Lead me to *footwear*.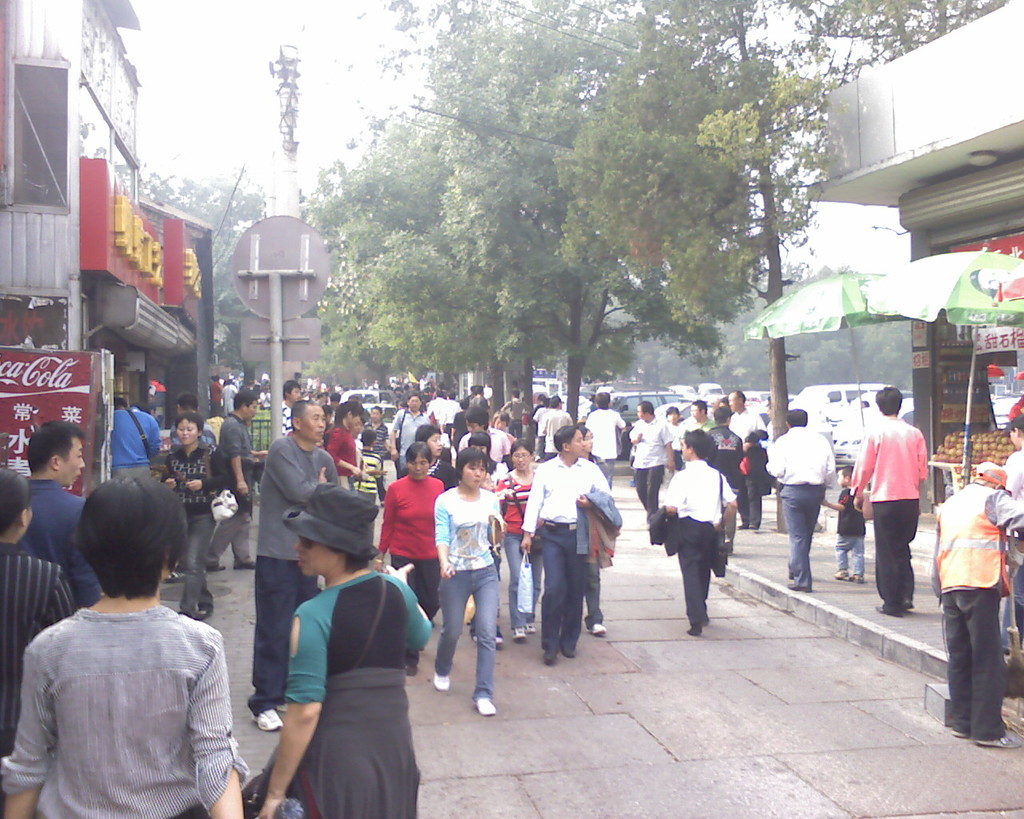
Lead to [829, 571, 845, 578].
